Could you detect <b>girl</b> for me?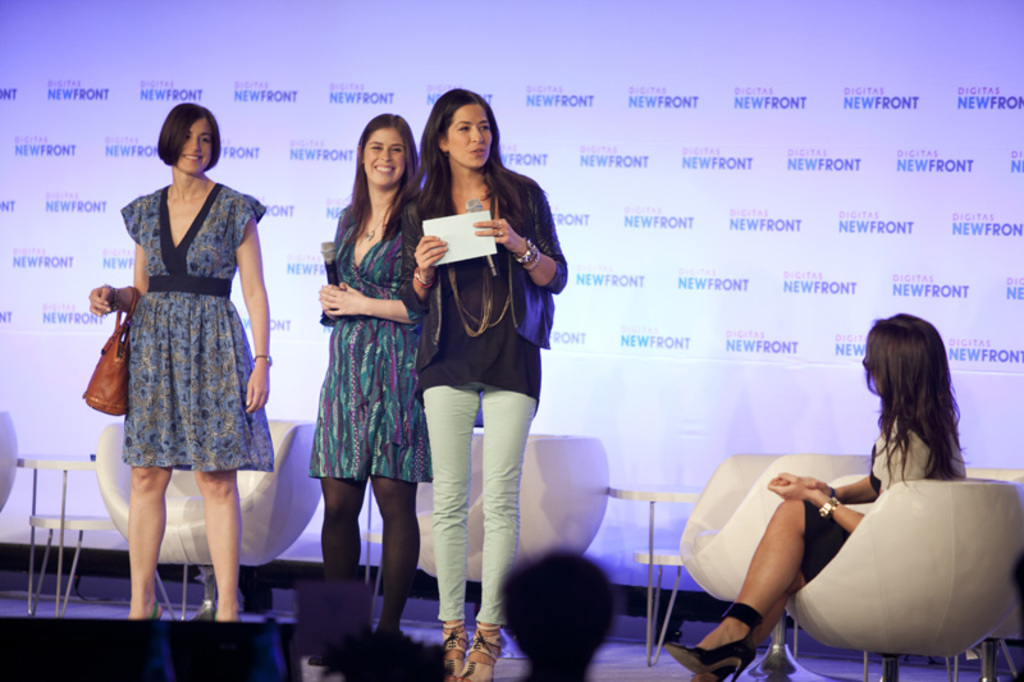
Detection result: (left=93, top=101, right=270, bottom=626).
